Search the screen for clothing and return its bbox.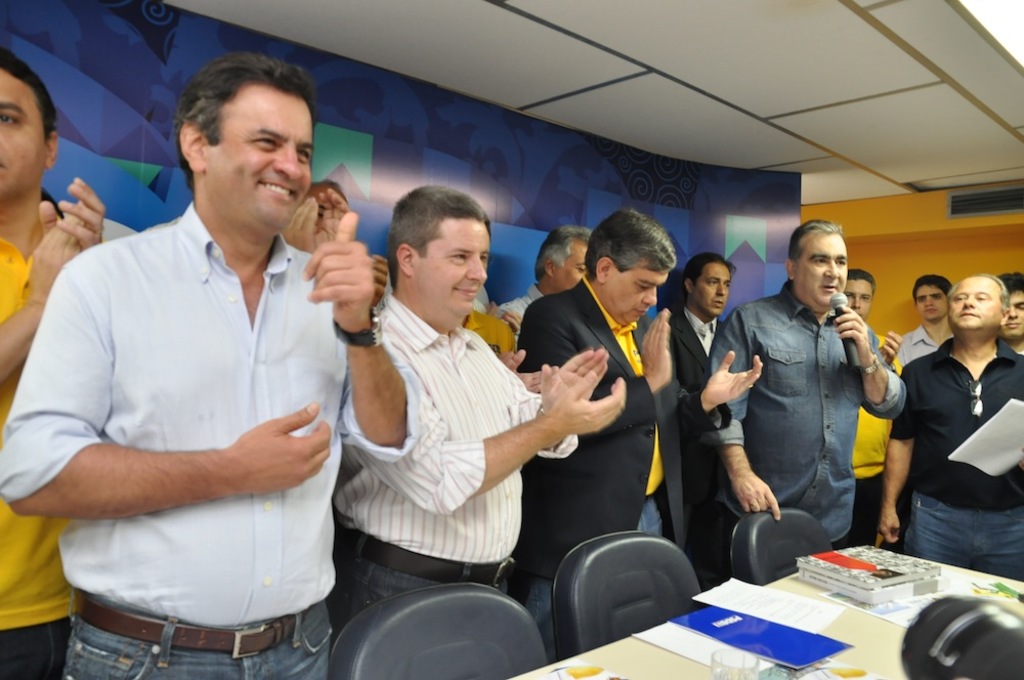
Found: 905 495 1023 577.
